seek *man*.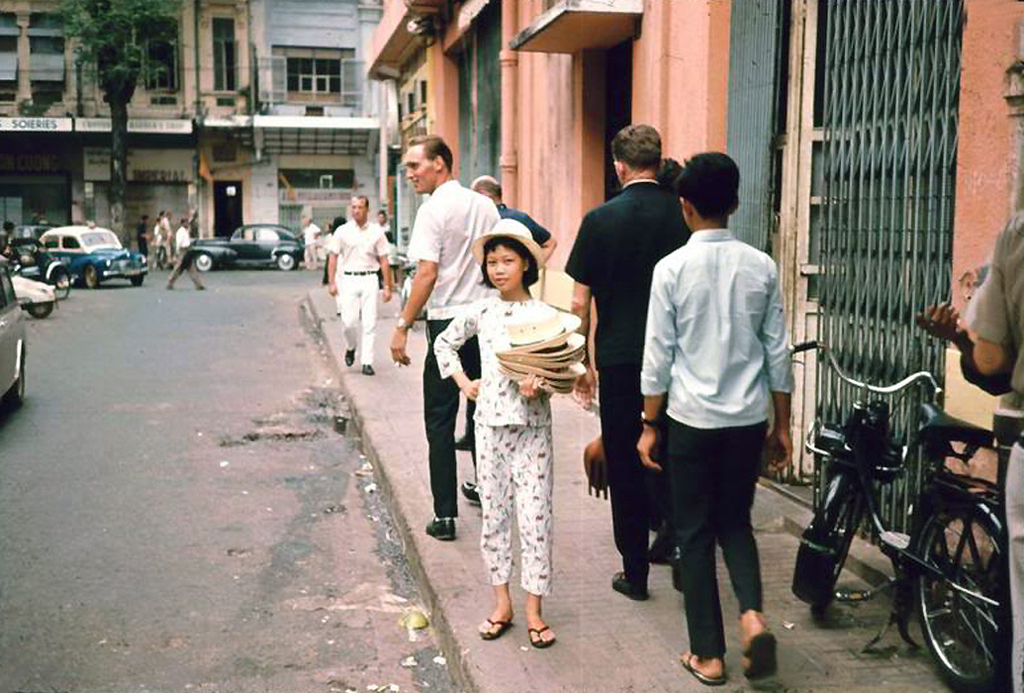
567, 115, 692, 602.
